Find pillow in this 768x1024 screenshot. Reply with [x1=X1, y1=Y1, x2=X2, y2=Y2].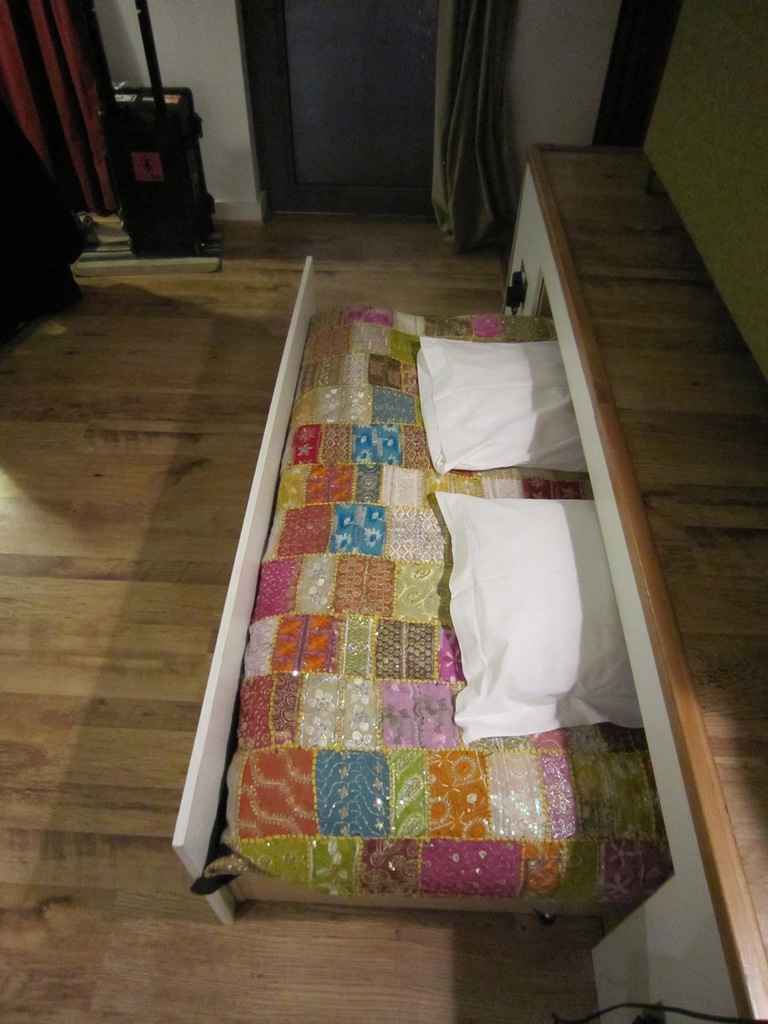
[x1=448, y1=493, x2=647, y2=746].
